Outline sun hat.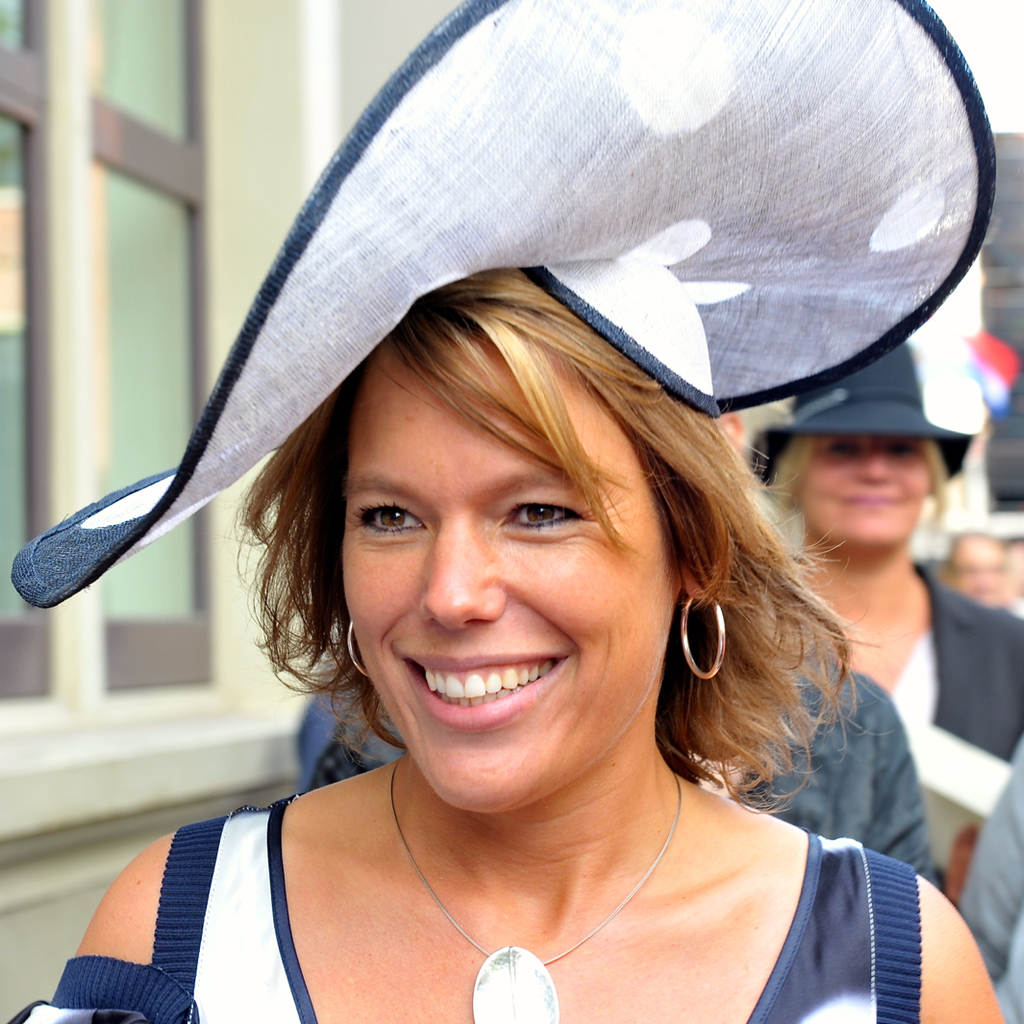
Outline: detection(0, 0, 1001, 618).
